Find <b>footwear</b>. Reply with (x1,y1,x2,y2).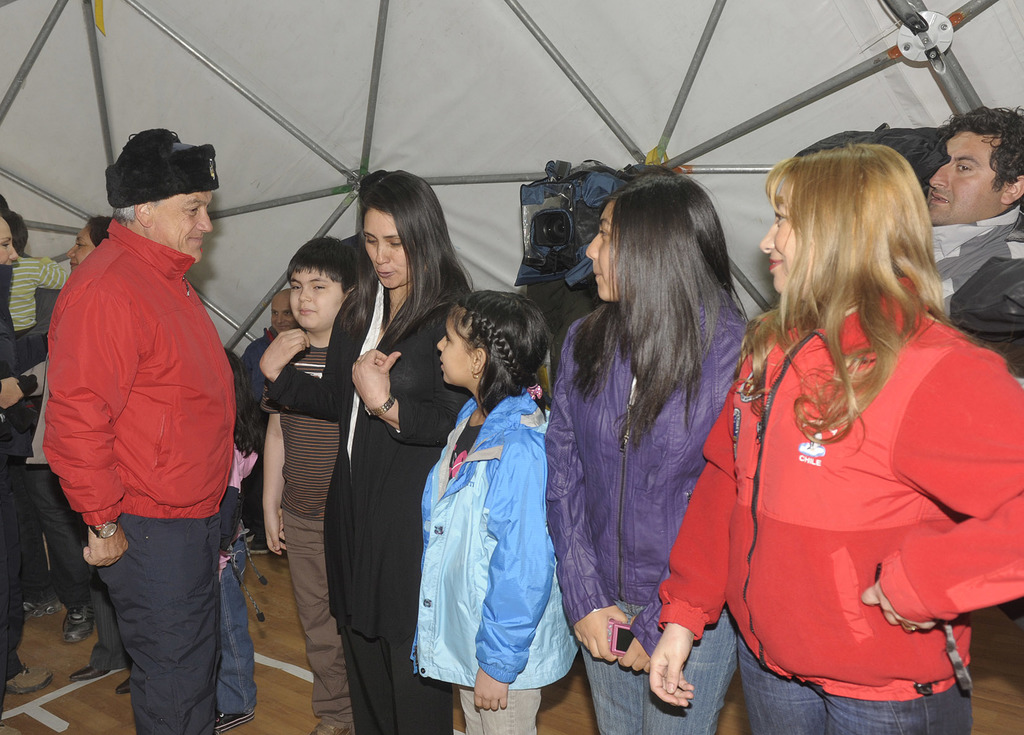
(6,665,52,695).
